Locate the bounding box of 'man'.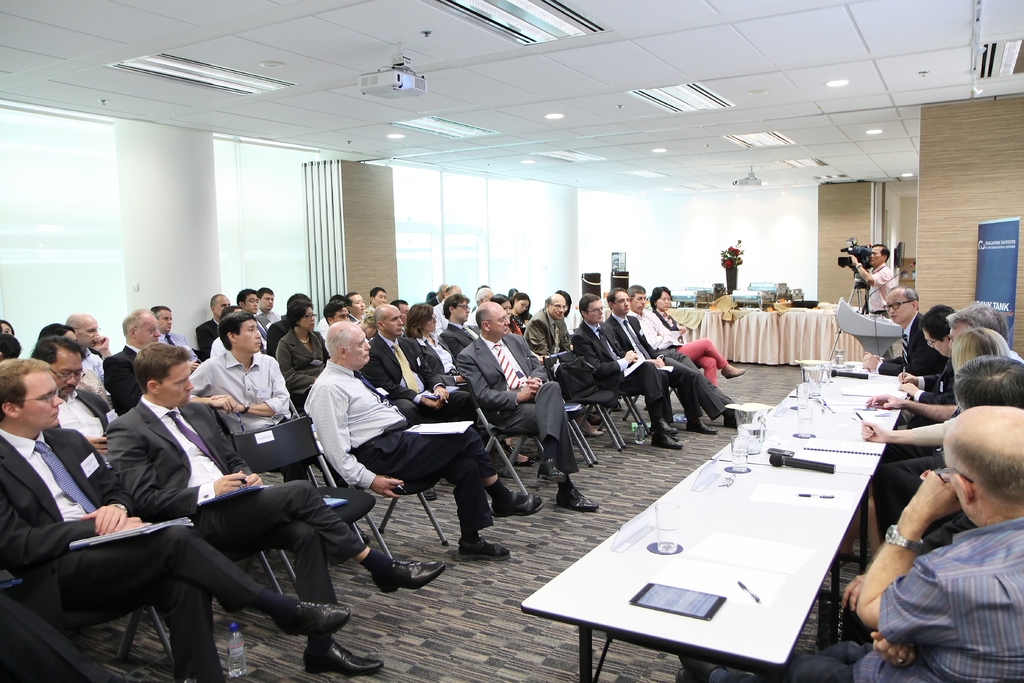
Bounding box: <region>860, 283, 945, 372</region>.
